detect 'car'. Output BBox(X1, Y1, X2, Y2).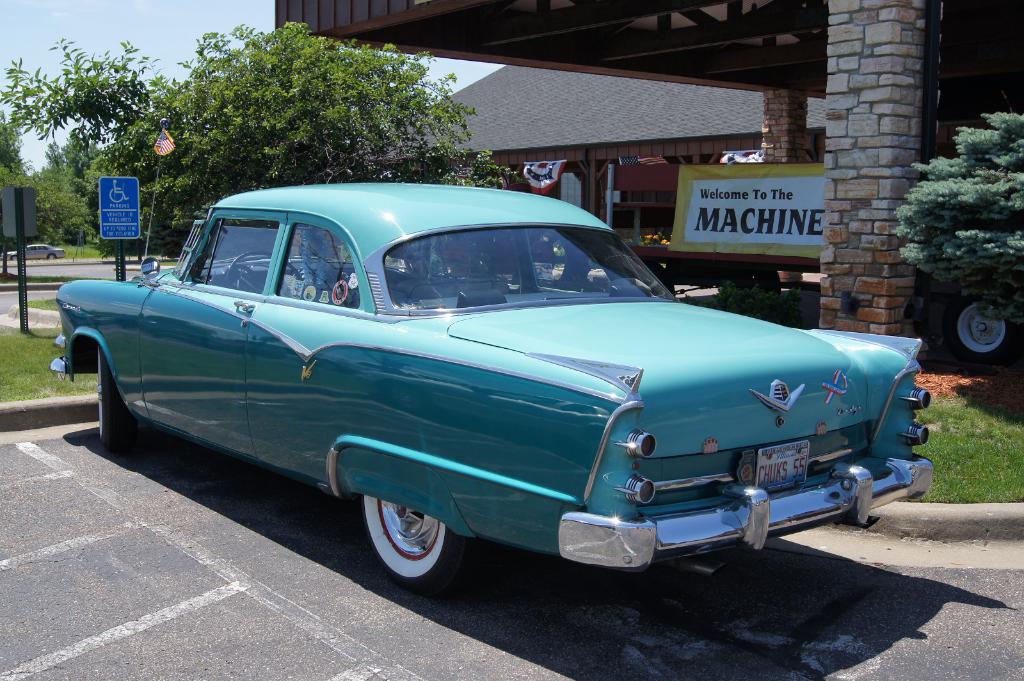
BBox(54, 189, 936, 601).
